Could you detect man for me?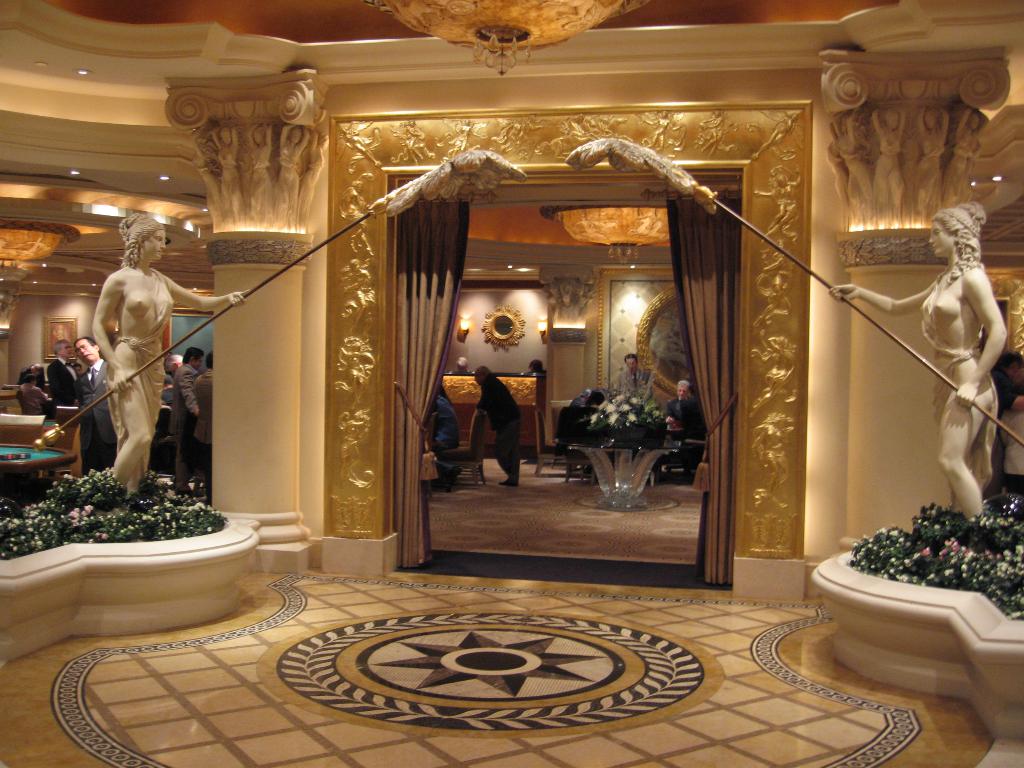
Detection result: (40, 333, 87, 415).
